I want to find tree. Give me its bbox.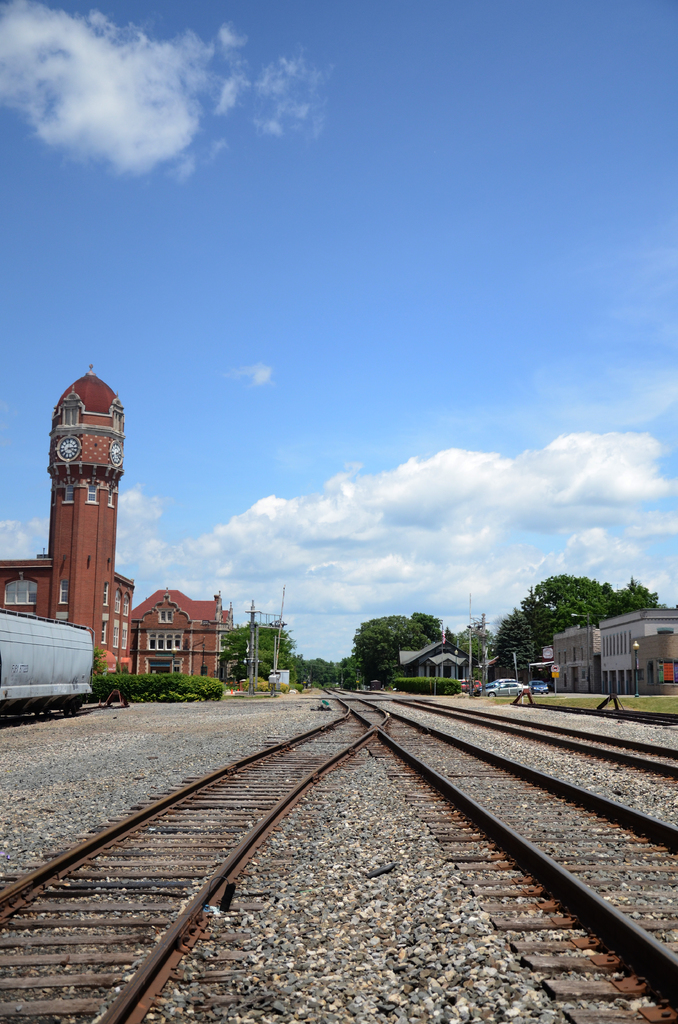
{"x1": 444, "y1": 628, "x2": 454, "y2": 644}.
